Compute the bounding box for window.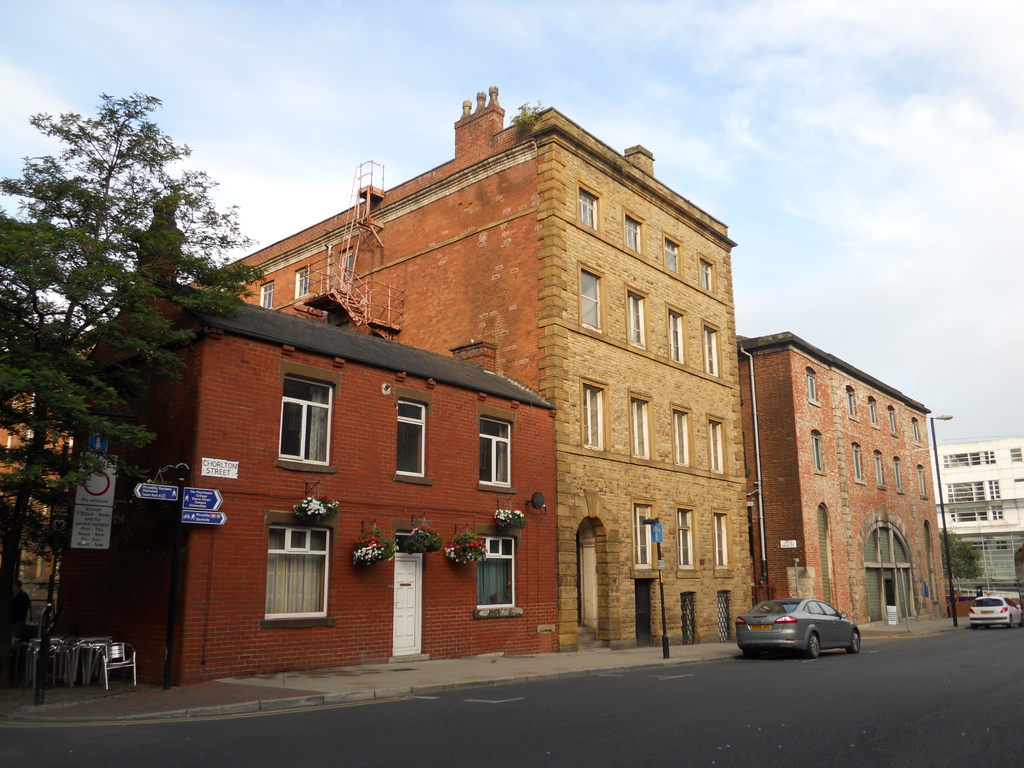
bbox=(677, 510, 694, 563).
